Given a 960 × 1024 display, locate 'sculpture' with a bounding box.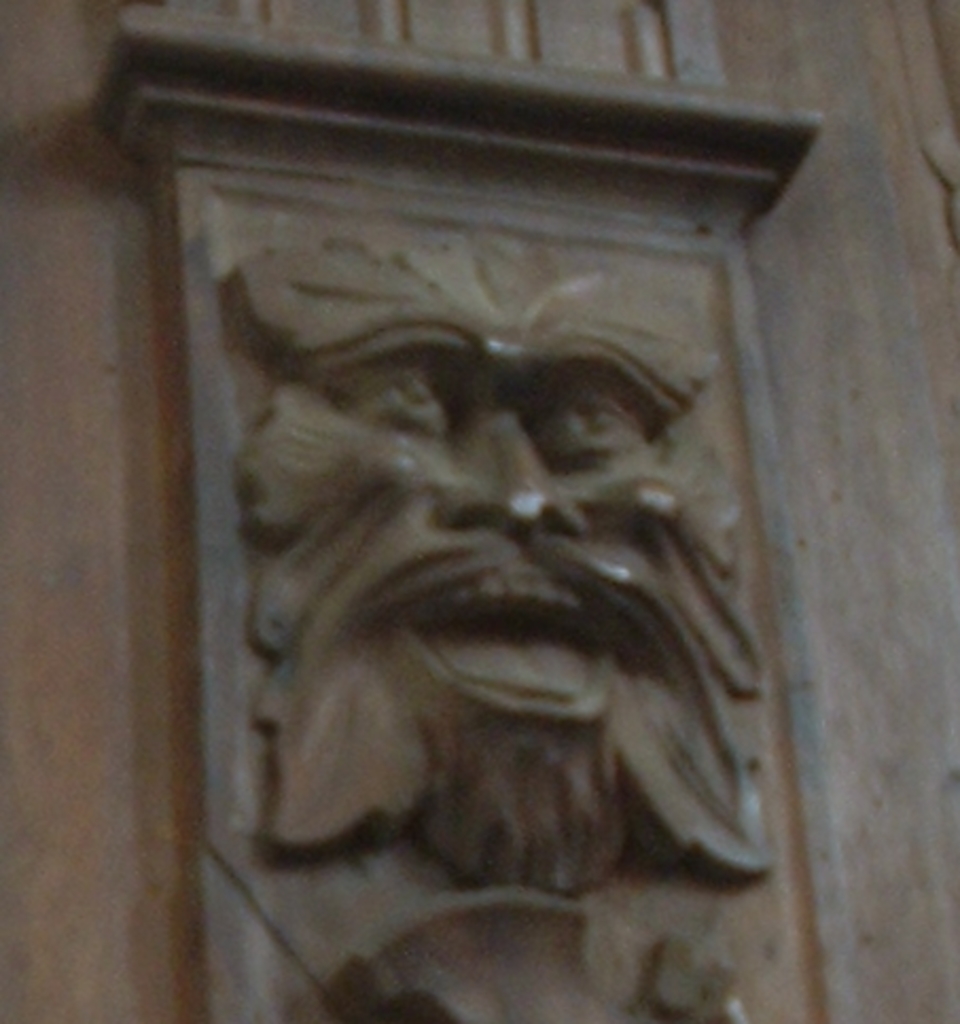
Located: (167,70,824,979).
